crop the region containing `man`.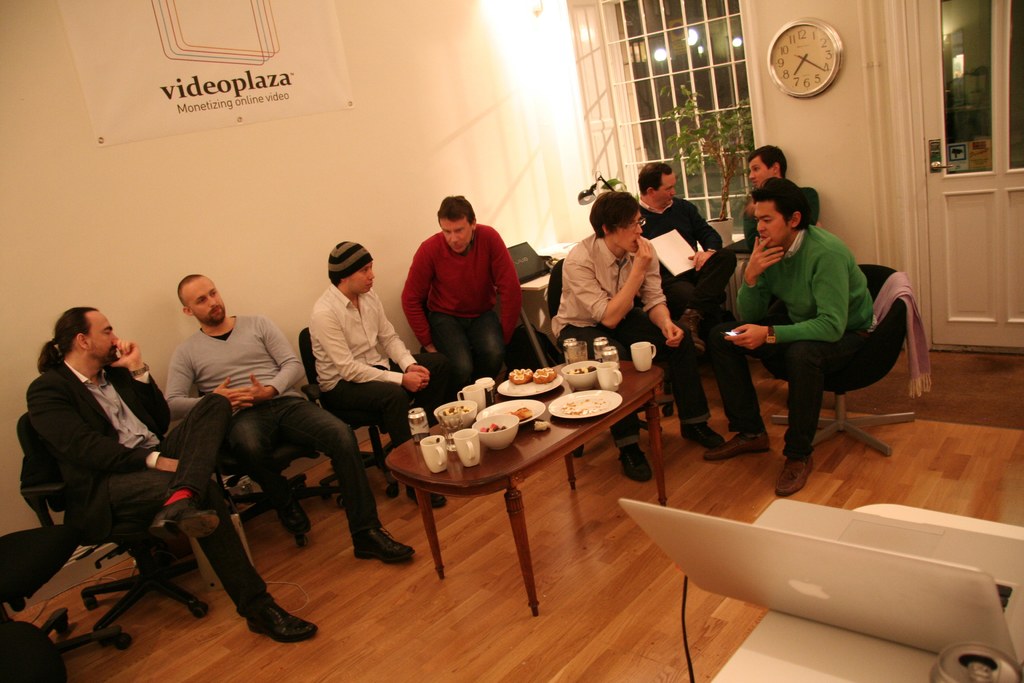
Crop region: BBox(303, 238, 458, 509).
